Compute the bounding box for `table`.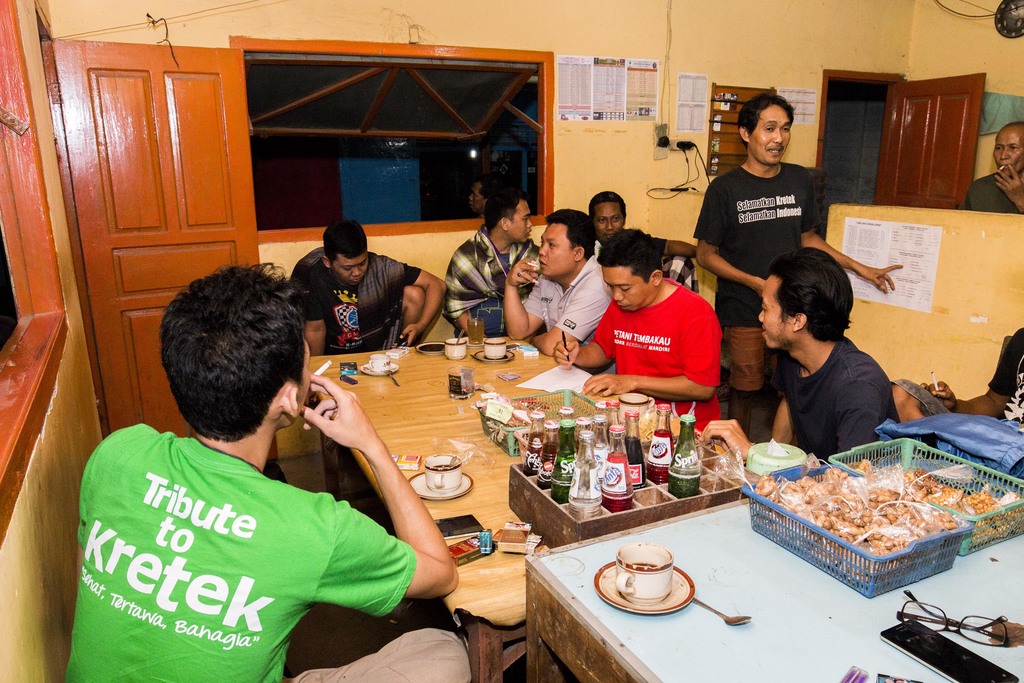
[236, 320, 734, 573].
